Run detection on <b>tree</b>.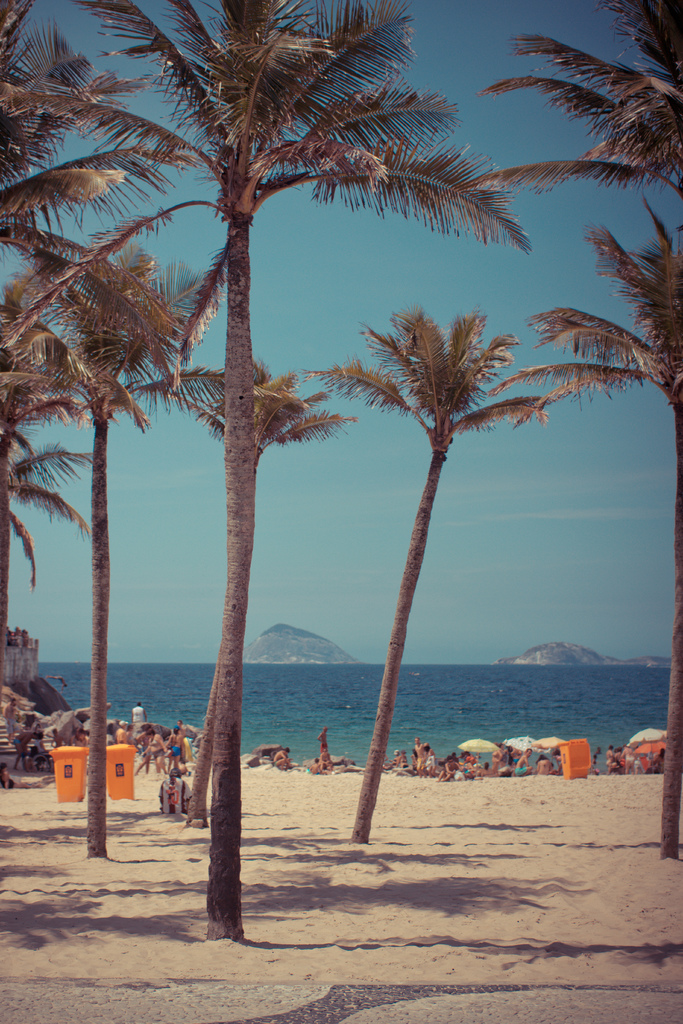
Result: <box>78,0,528,941</box>.
